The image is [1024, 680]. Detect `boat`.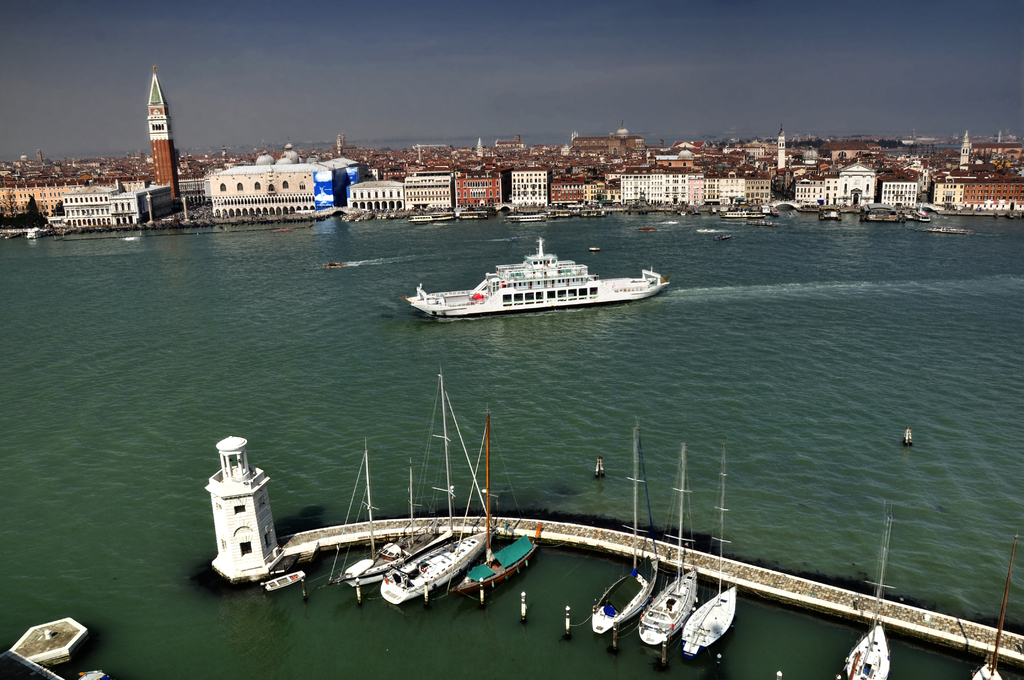
Detection: [349, 460, 445, 587].
